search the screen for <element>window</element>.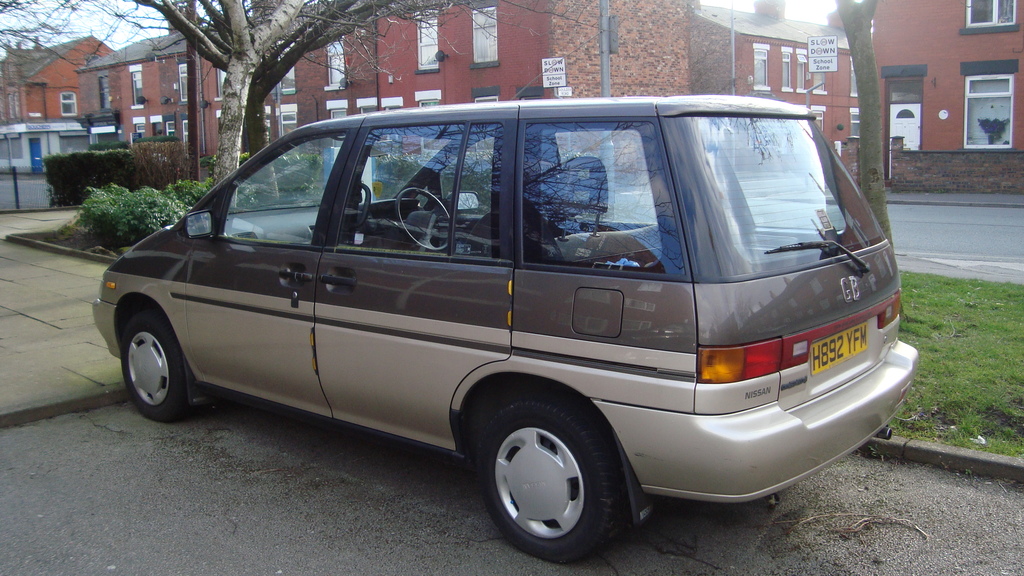
Found at 263, 102, 294, 150.
